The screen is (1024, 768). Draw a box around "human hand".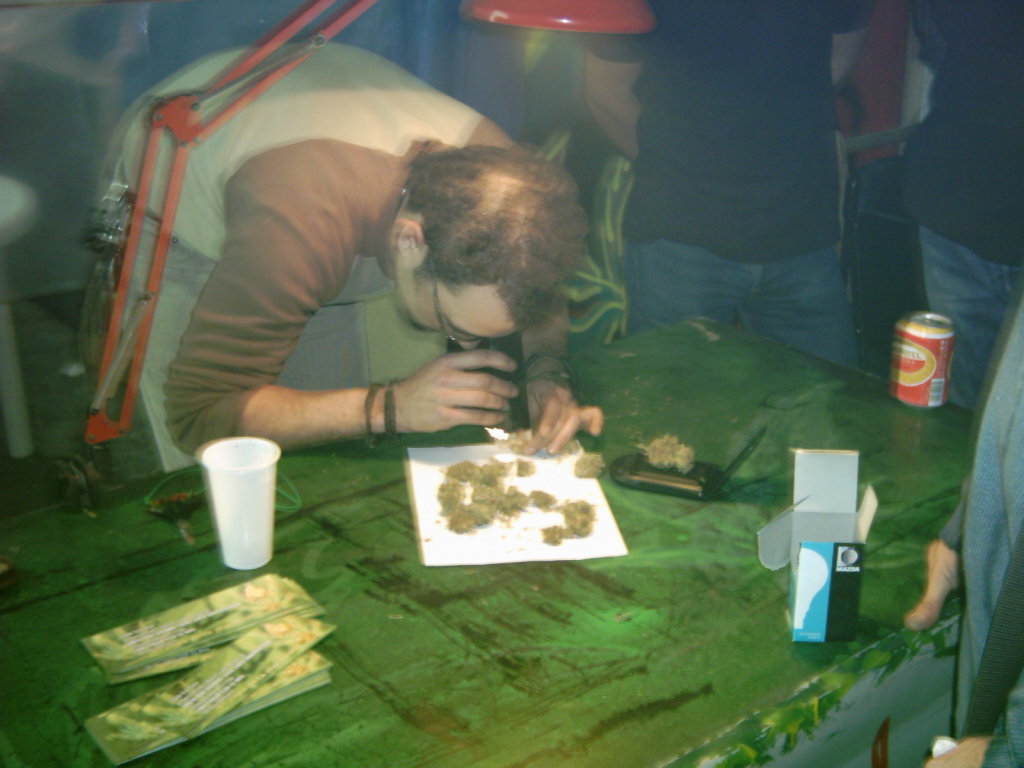
x1=390, y1=347, x2=518, y2=431.
